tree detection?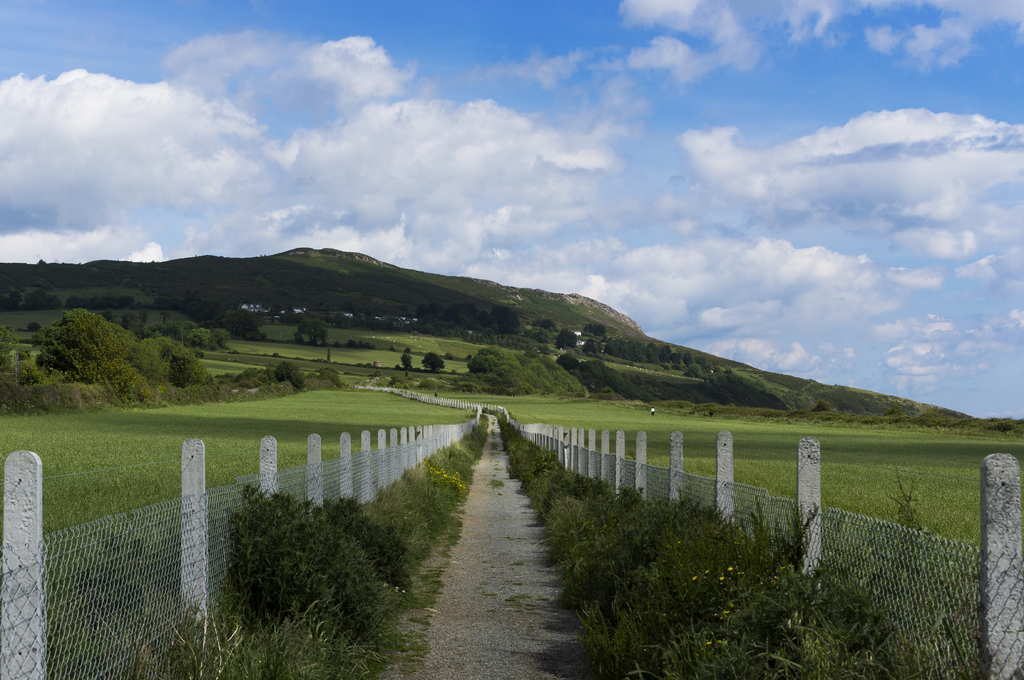
BBox(493, 304, 523, 336)
